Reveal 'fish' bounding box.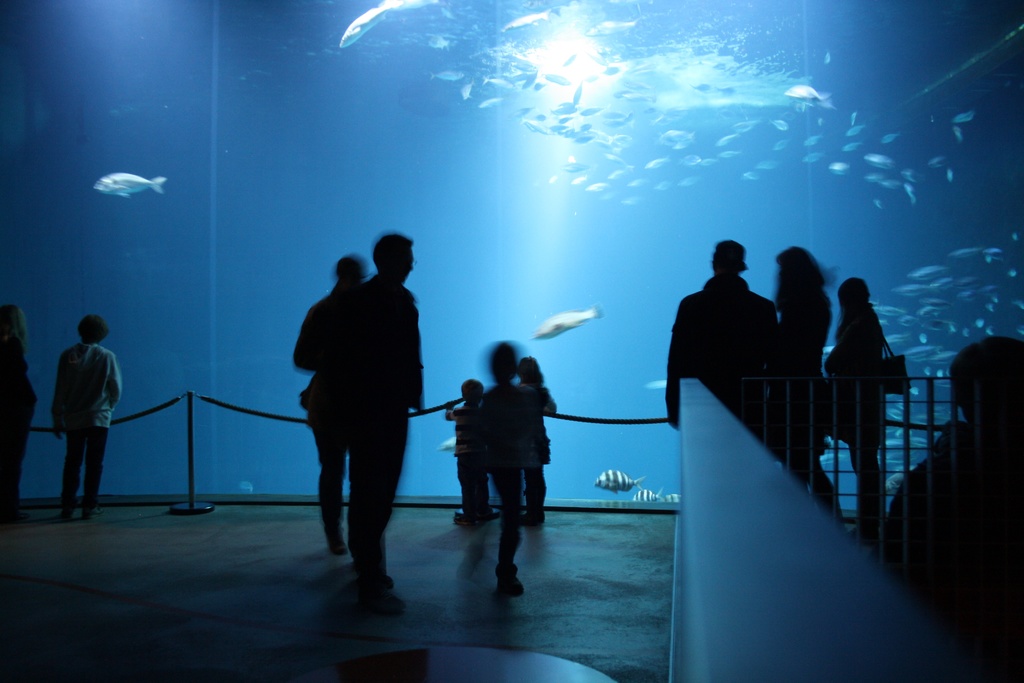
Revealed: <region>720, 147, 740, 157</region>.
